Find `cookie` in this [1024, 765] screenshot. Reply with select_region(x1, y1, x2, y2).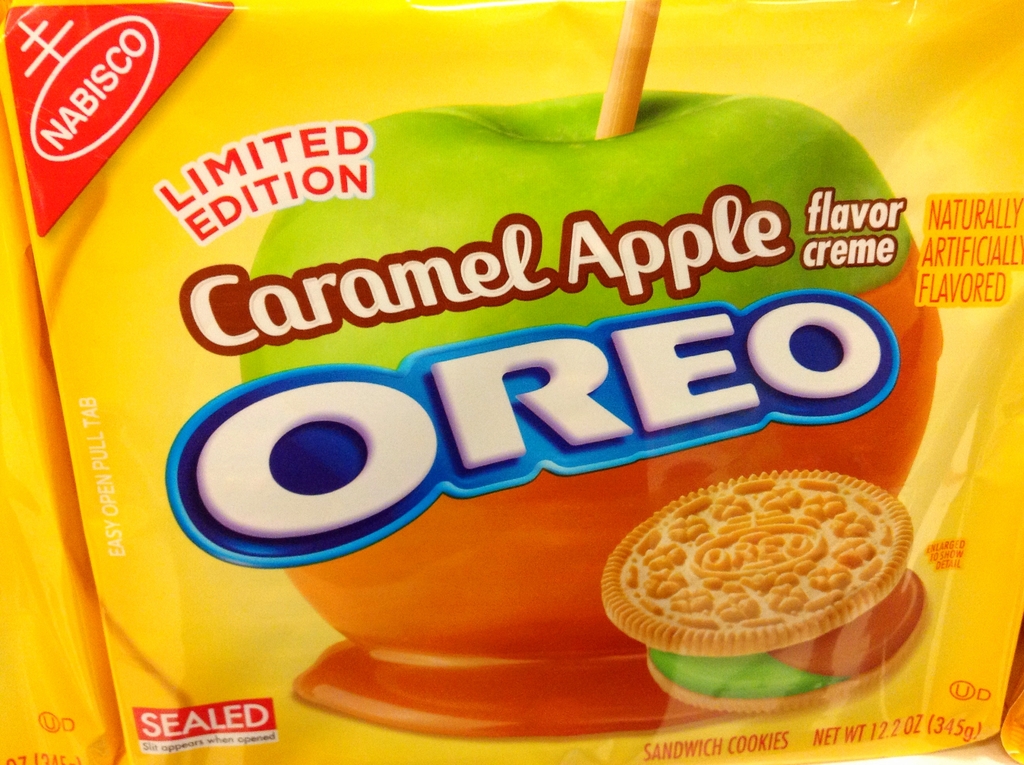
select_region(598, 464, 931, 713).
